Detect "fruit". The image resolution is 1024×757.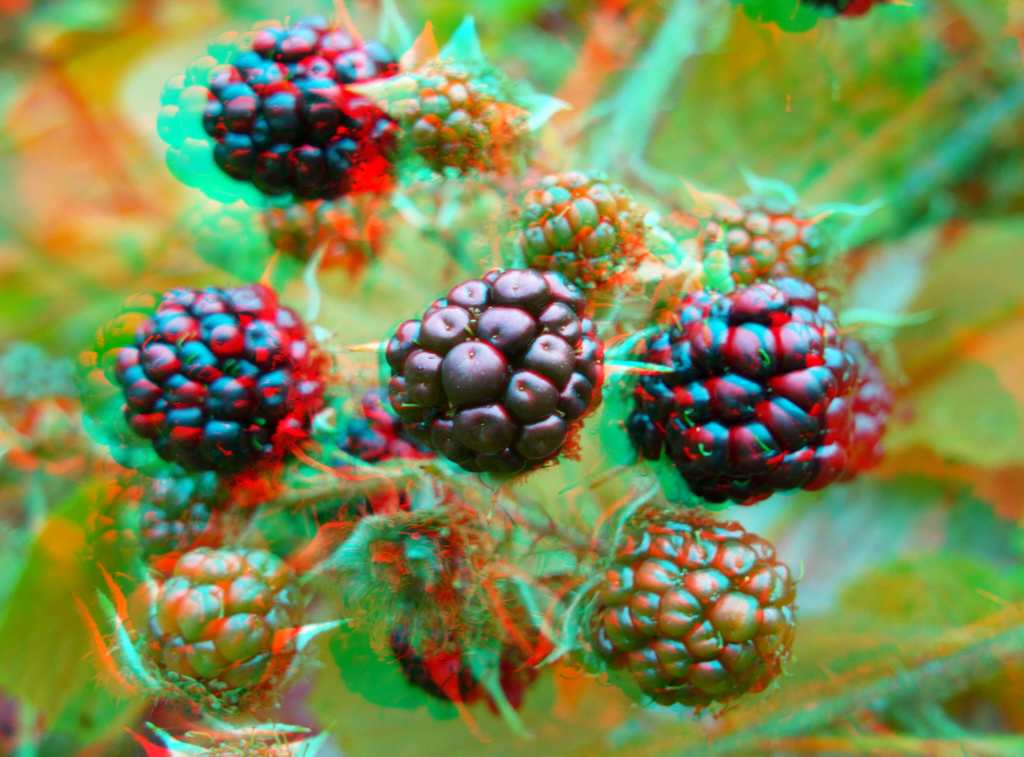
{"left": 627, "top": 280, "right": 916, "bottom": 510}.
